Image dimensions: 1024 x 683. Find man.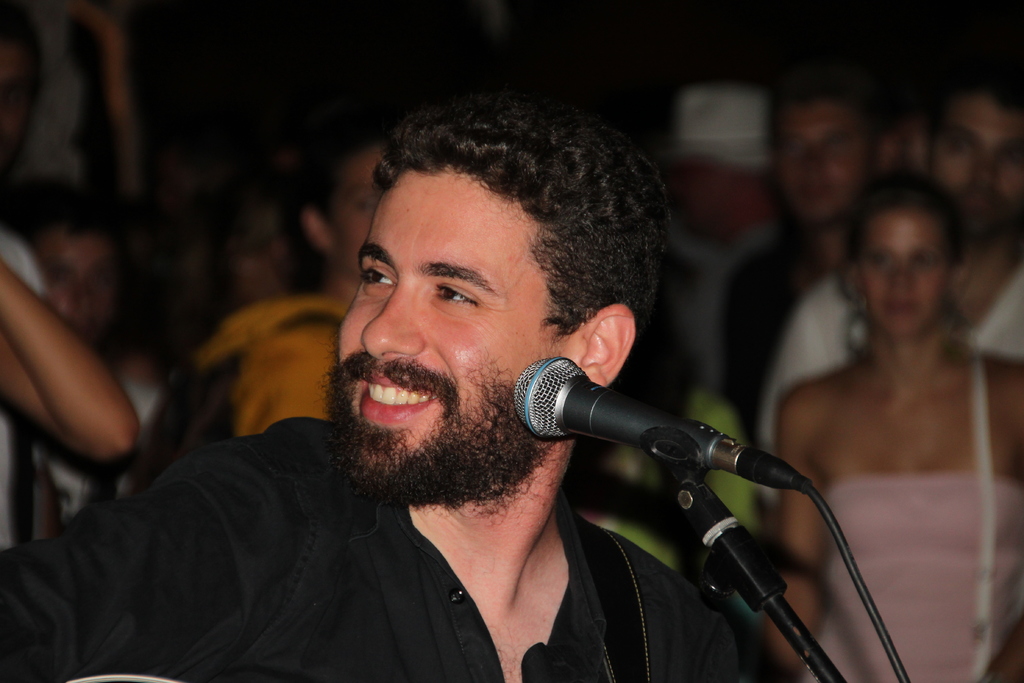
79/97/832/667.
